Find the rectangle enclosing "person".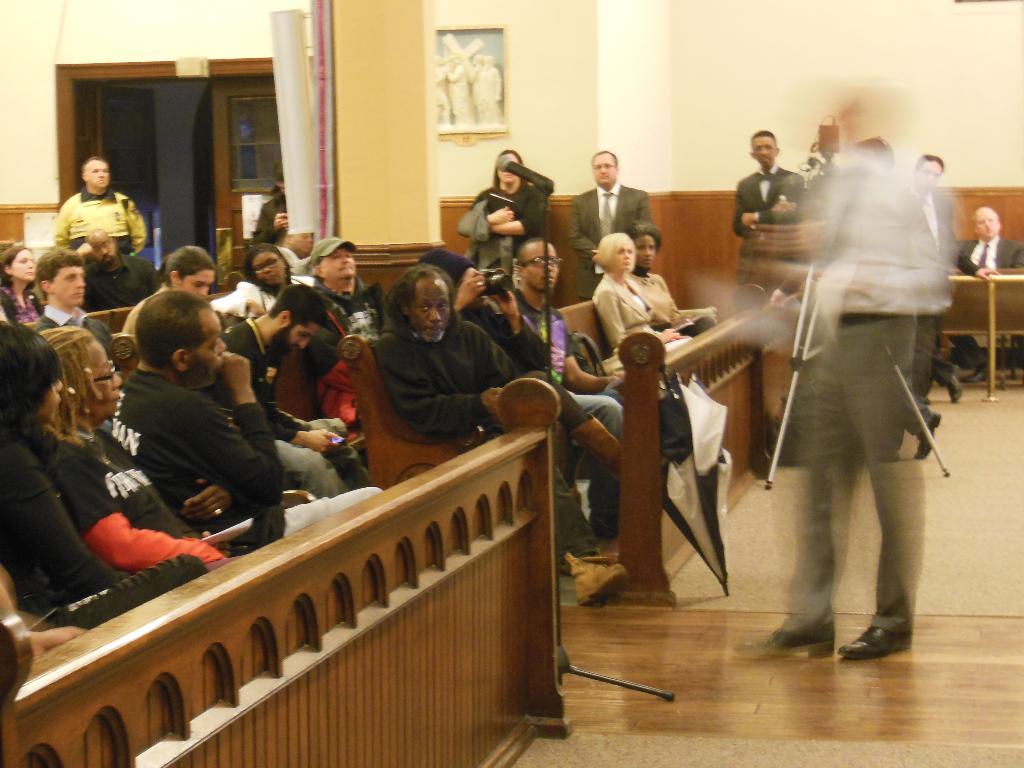
detection(151, 236, 212, 314).
